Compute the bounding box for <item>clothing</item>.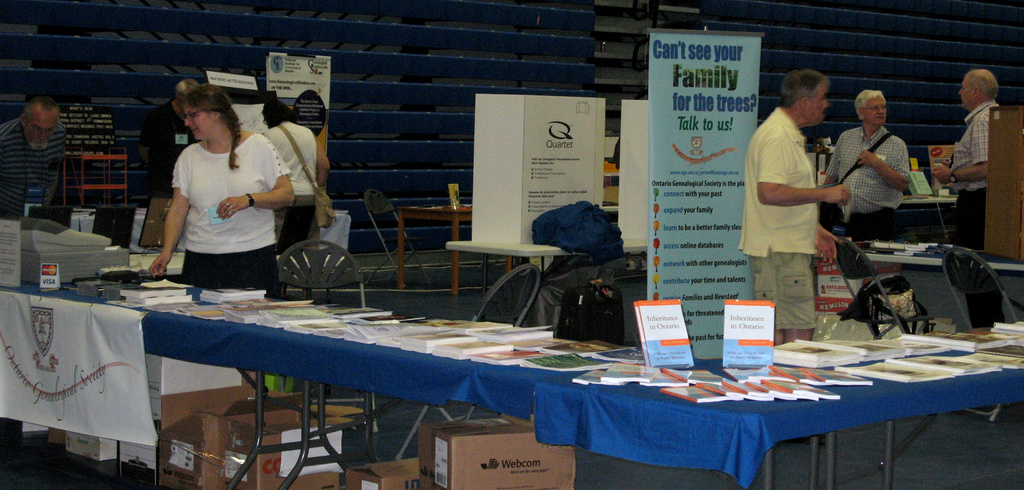
bbox(0, 117, 67, 220).
